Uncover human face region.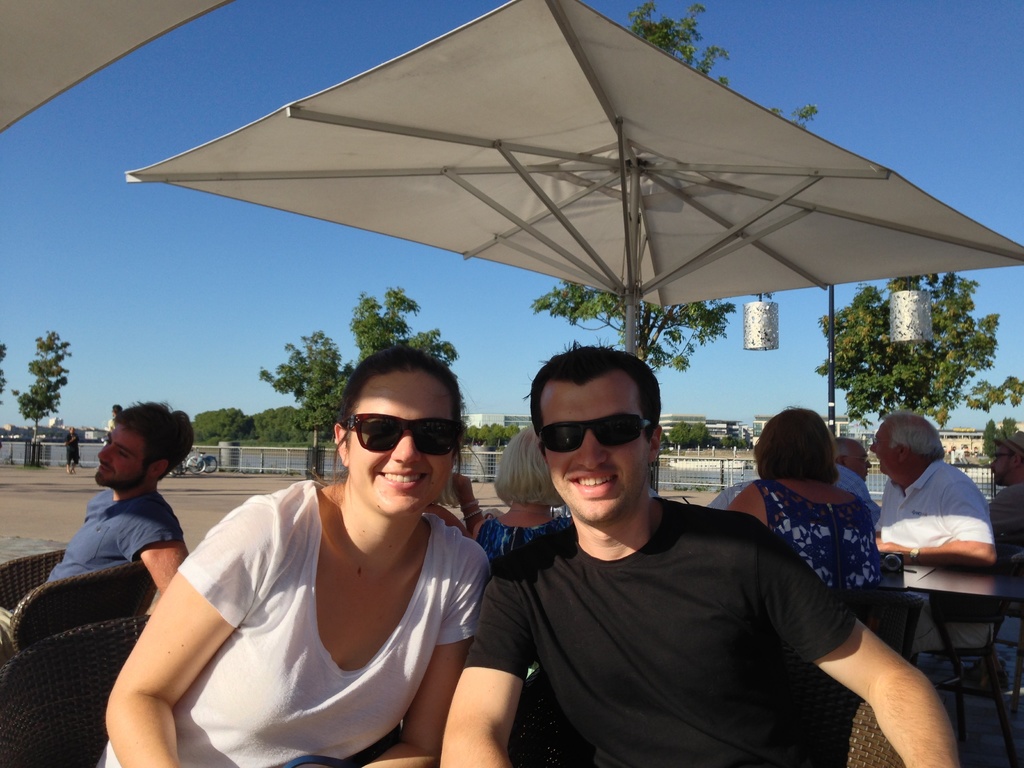
Uncovered: bbox=(991, 445, 1012, 482).
